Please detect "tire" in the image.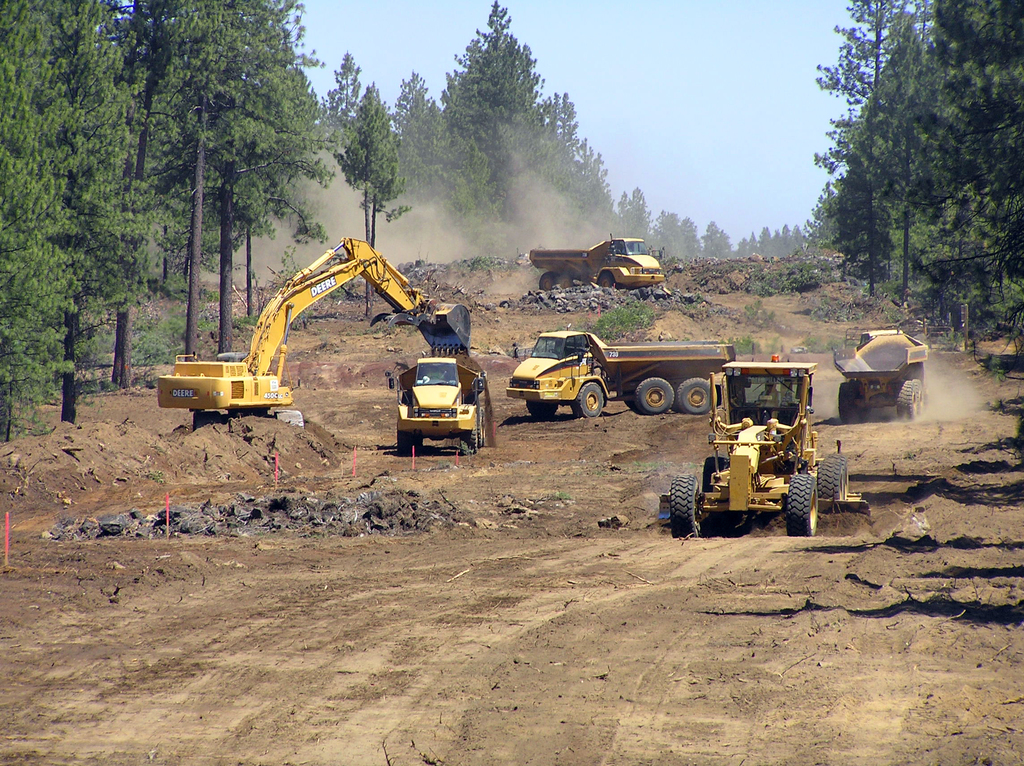
select_region(395, 429, 412, 454).
